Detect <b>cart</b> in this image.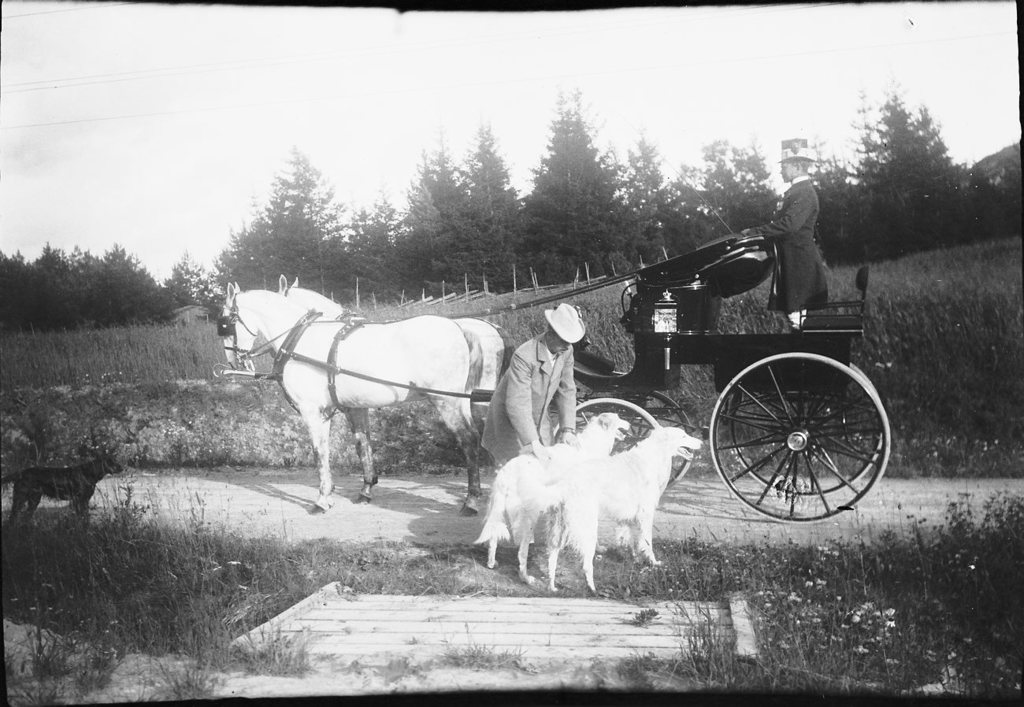
Detection: {"x1": 212, "y1": 228, "x2": 892, "y2": 523}.
